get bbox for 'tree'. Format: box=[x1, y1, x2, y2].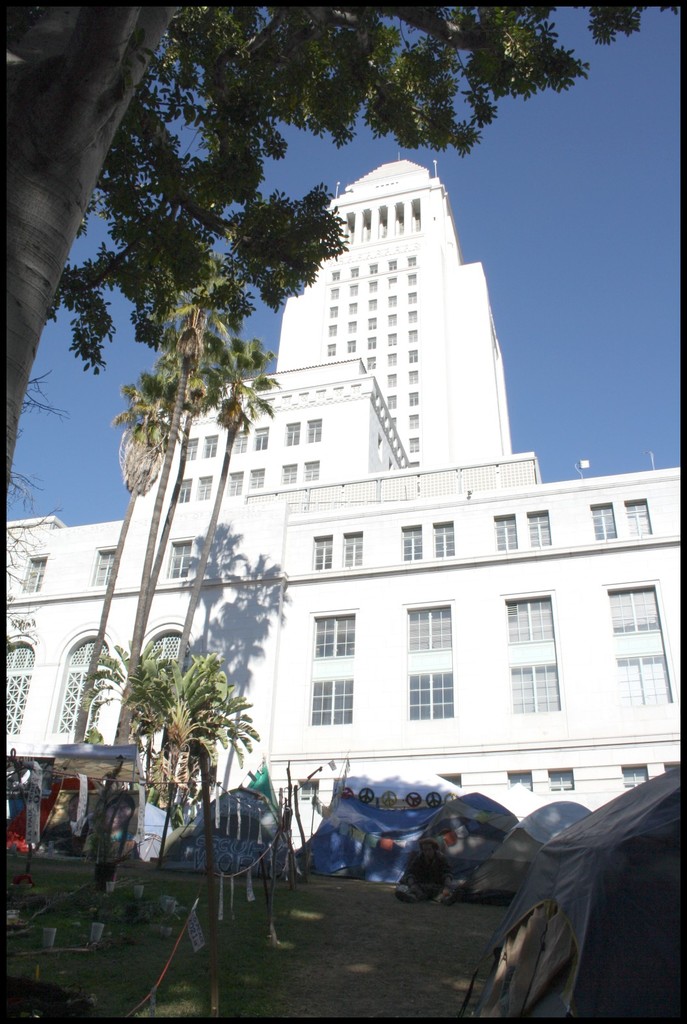
box=[0, 0, 677, 511].
